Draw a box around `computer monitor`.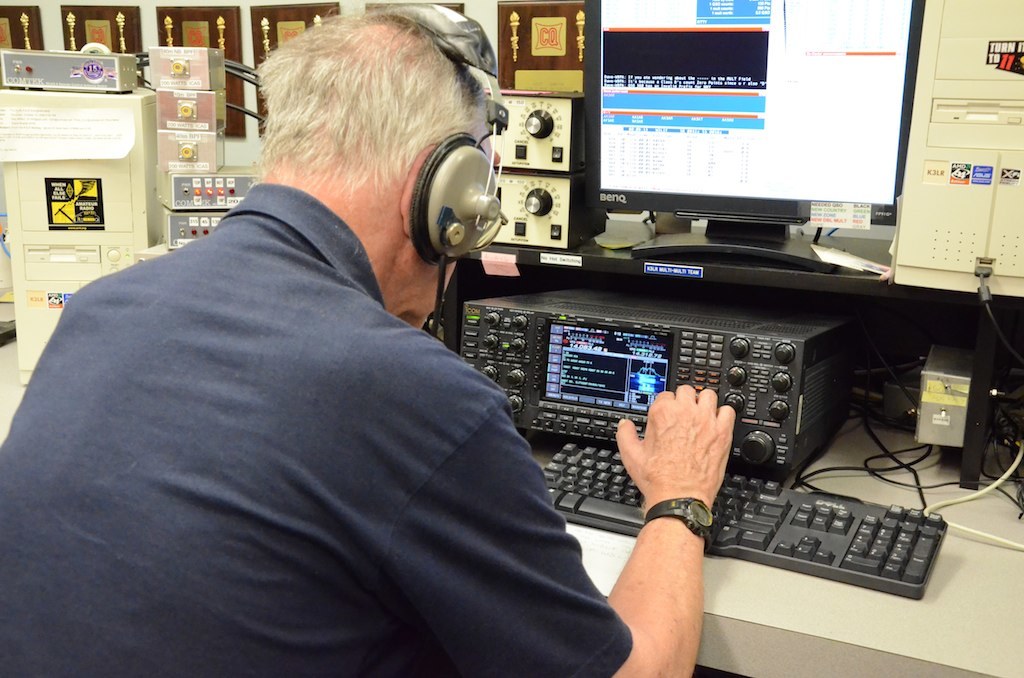
rect(583, 0, 924, 276).
